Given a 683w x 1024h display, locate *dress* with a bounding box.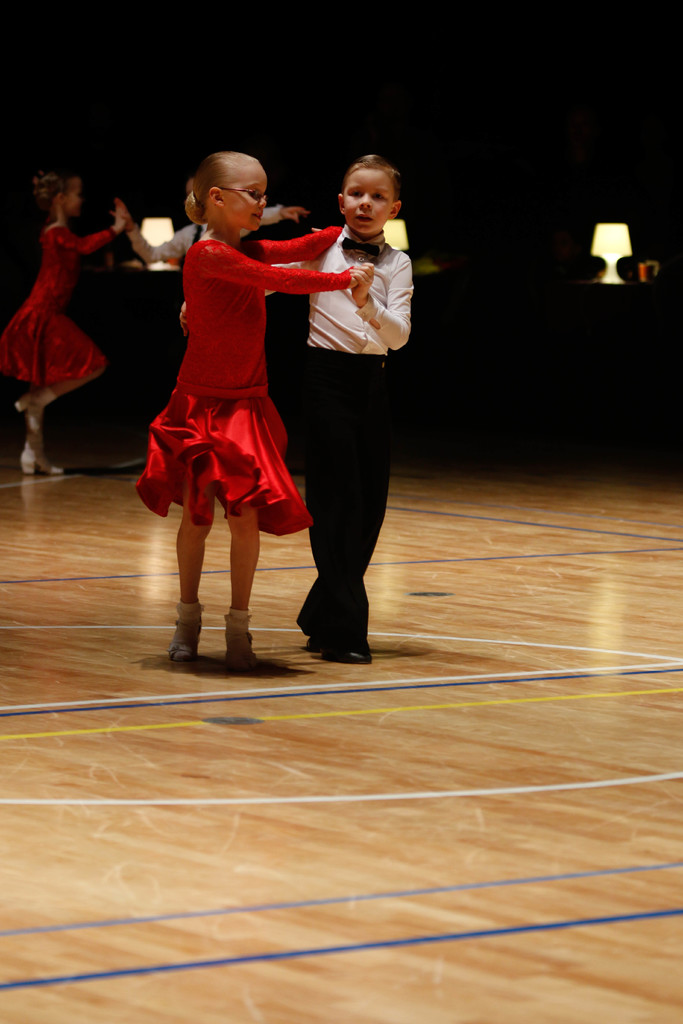
Located: (0, 223, 115, 396).
